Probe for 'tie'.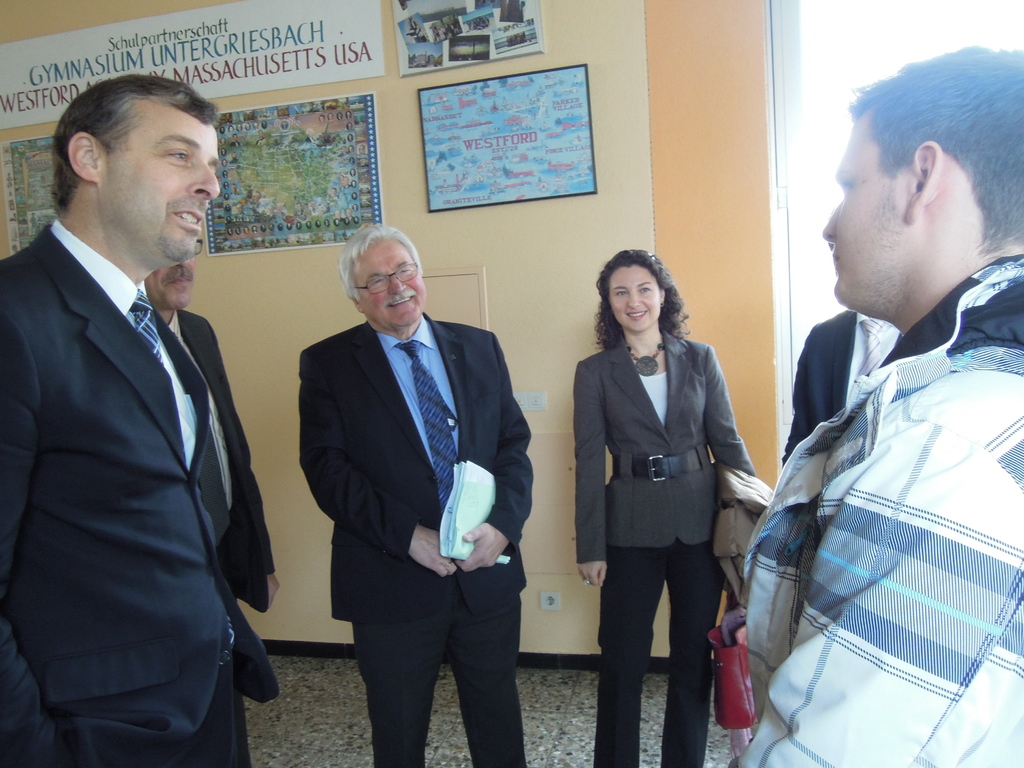
Probe result: l=198, t=427, r=232, b=552.
